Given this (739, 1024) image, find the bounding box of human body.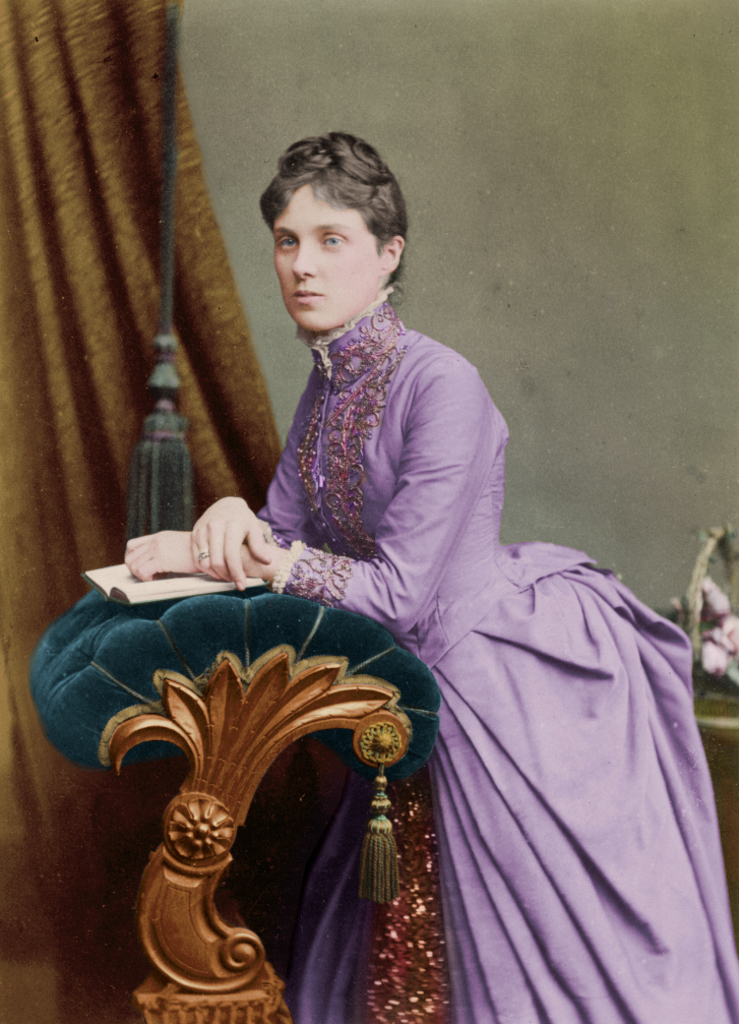
99,215,655,1003.
